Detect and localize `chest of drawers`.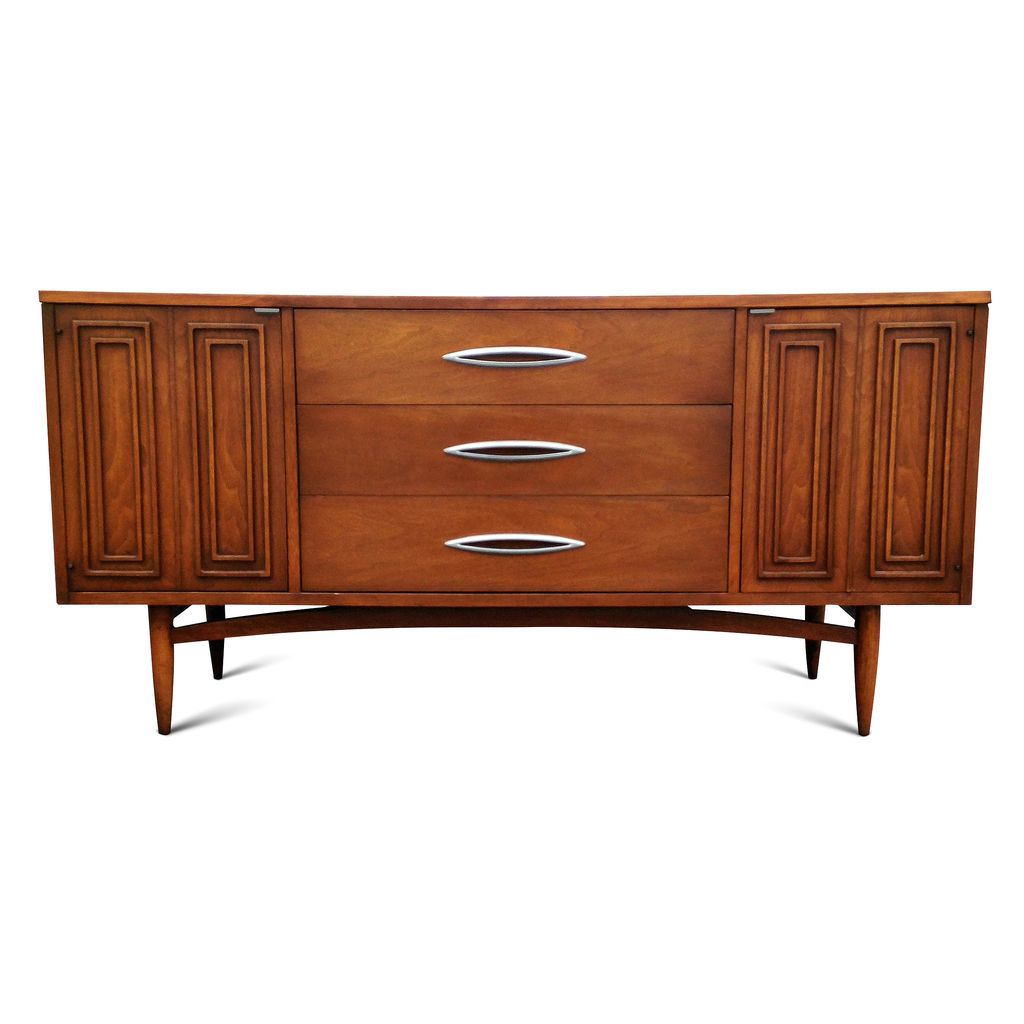
Localized at 36/288/991/736.
